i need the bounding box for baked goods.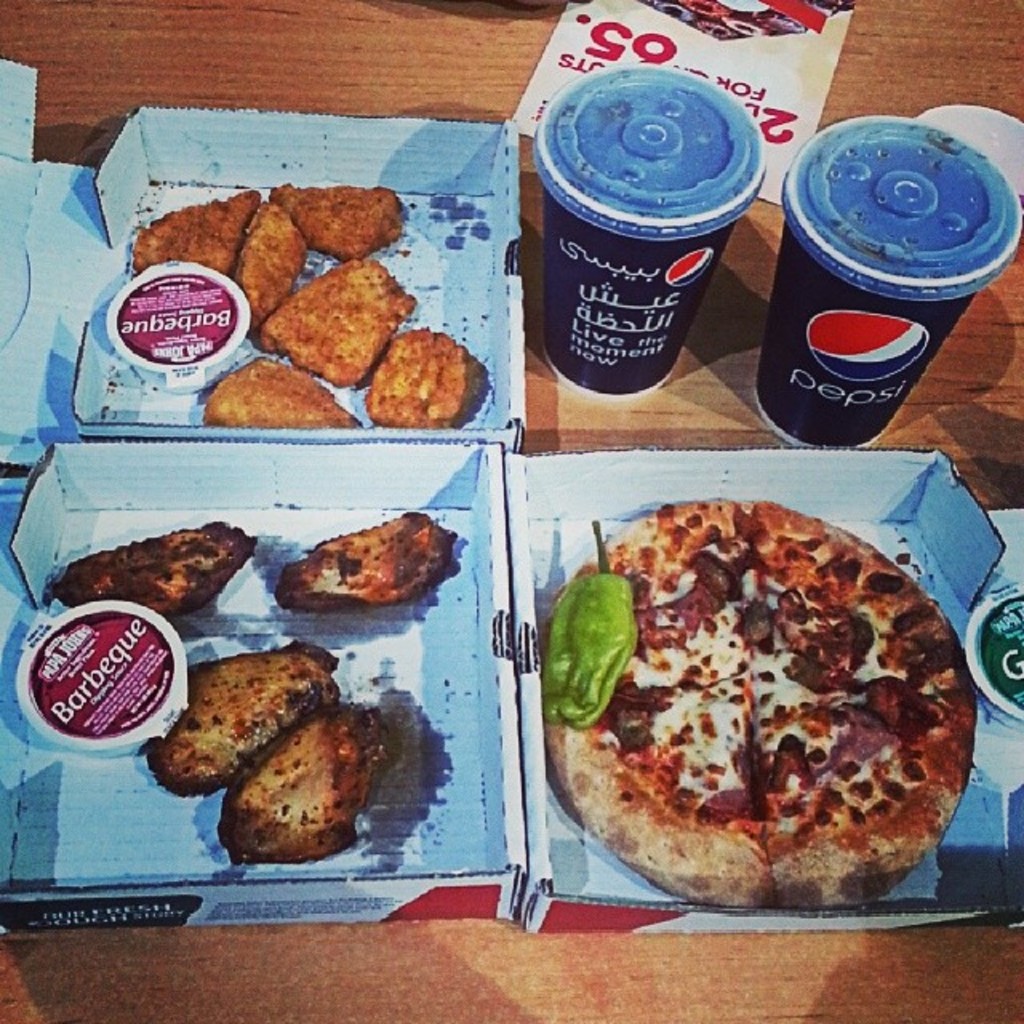
Here it is: [136, 643, 341, 802].
